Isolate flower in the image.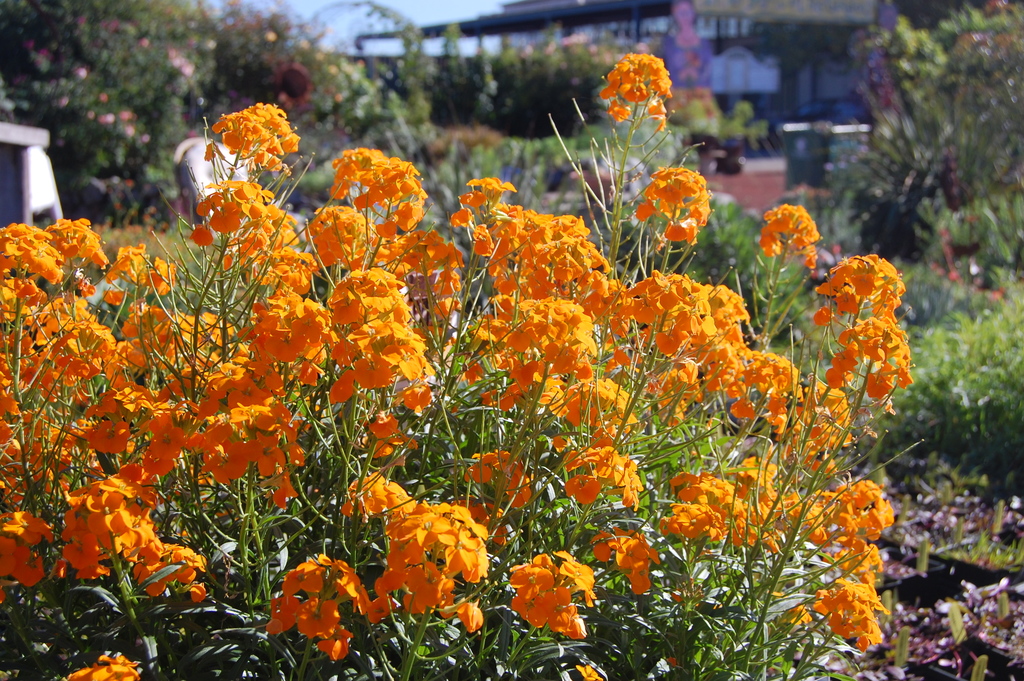
Isolated region: x1=508 y1=561 x2=602 y2=639.
